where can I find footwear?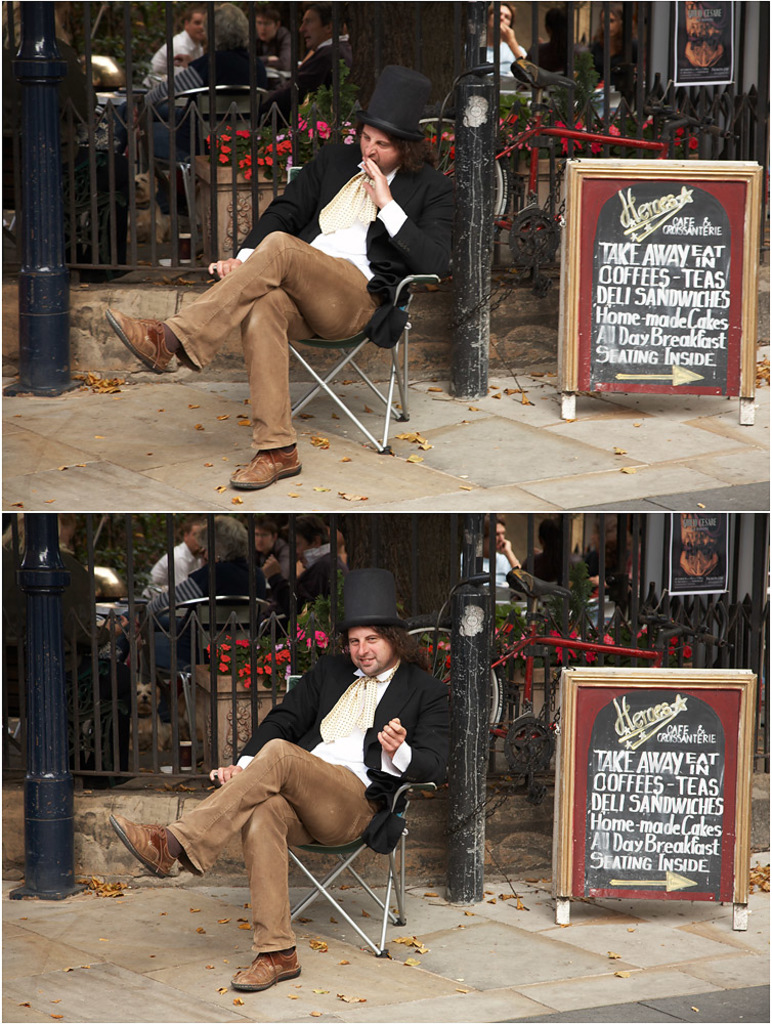
You can find it at 108,811,176,876.
